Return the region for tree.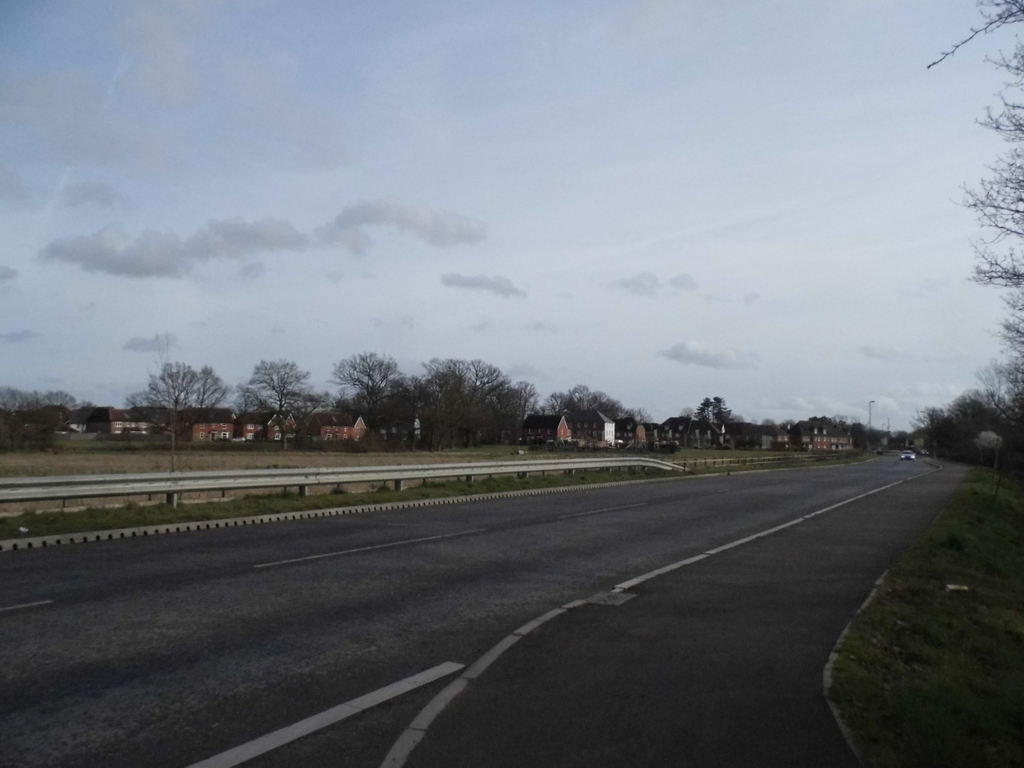
<box>923,0,1023,452</box>.
